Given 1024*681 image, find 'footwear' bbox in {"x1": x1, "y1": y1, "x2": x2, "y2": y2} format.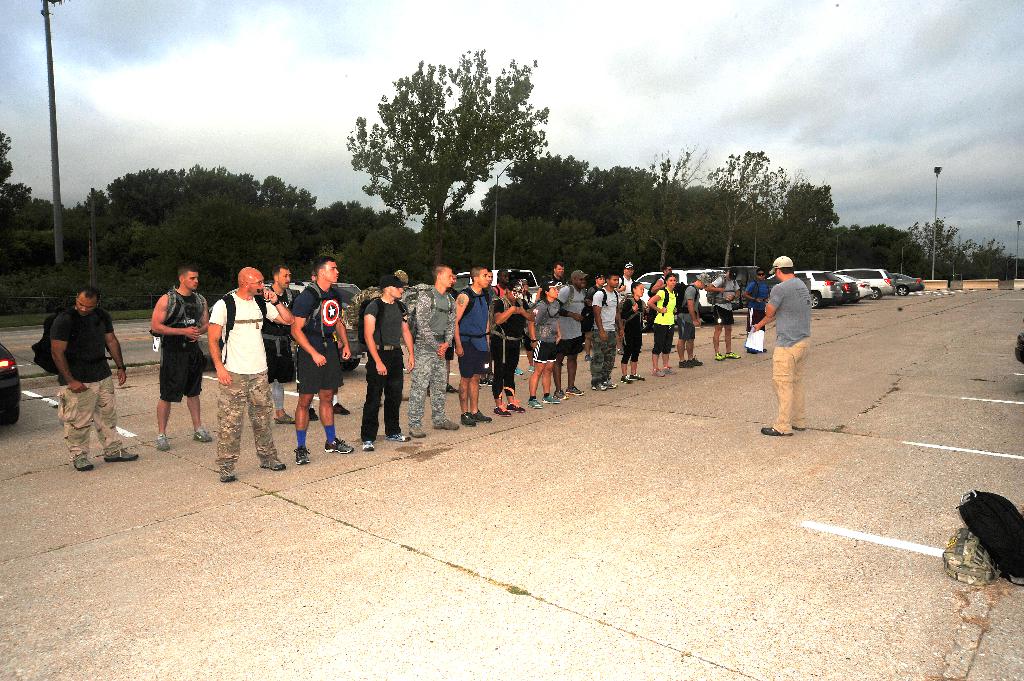
{"x1": 567, "y1": 384, "x2": 585, "y2": 396}.
